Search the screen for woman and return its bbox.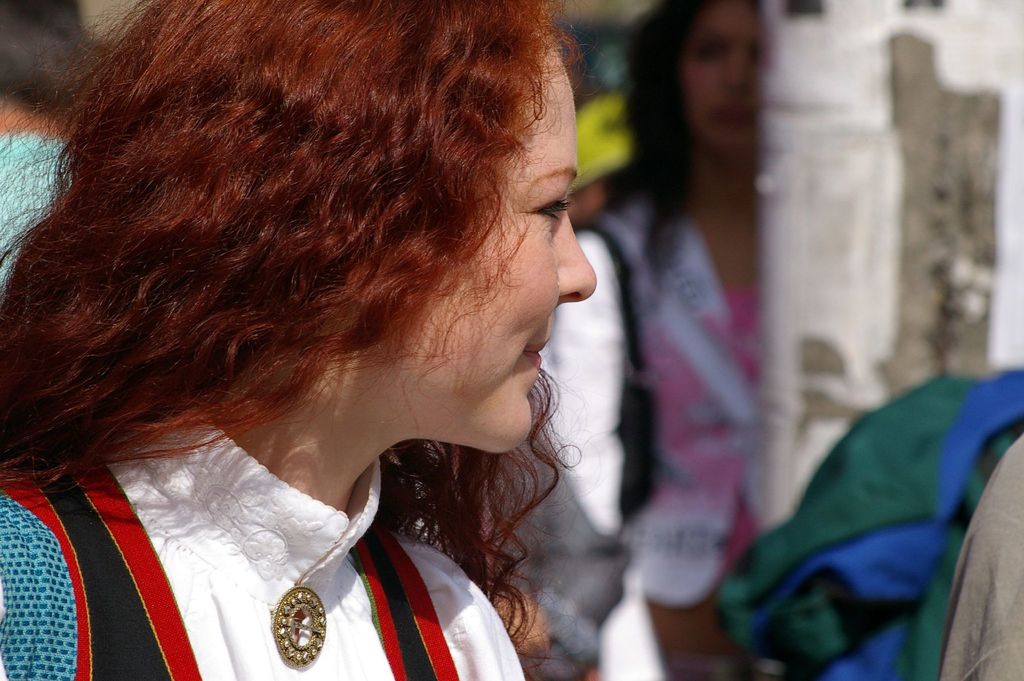
Found: 502, 0, 764, 680.
